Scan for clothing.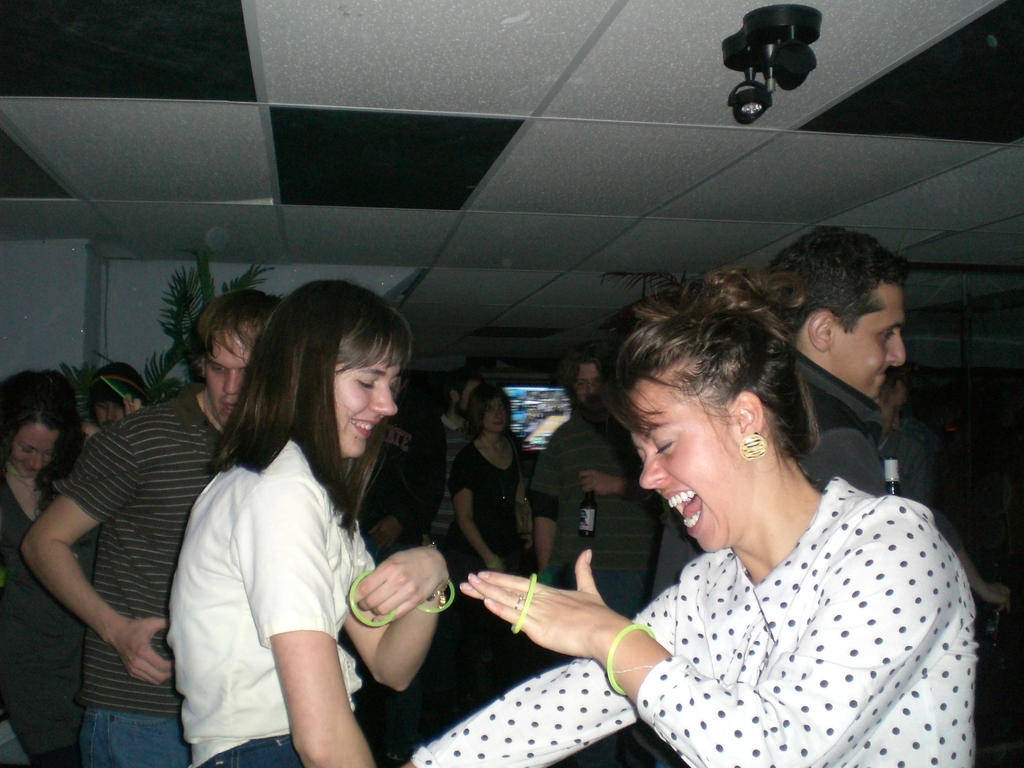
Scan result: bbox=[394, 467, 988, 767].
